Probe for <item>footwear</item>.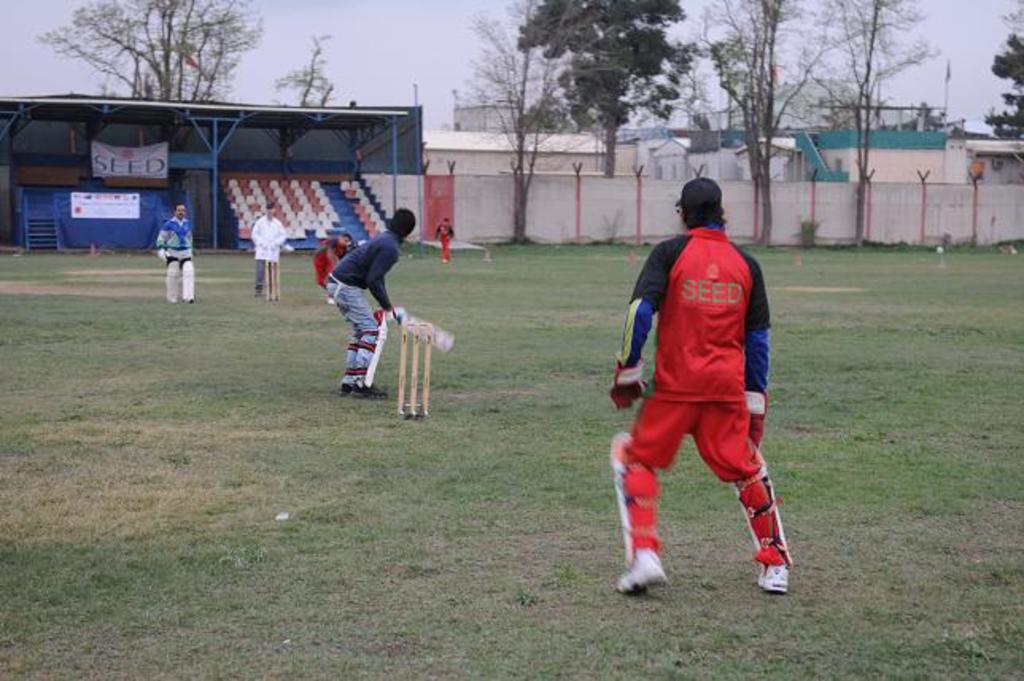
Probe result: 760/562/792/597.
